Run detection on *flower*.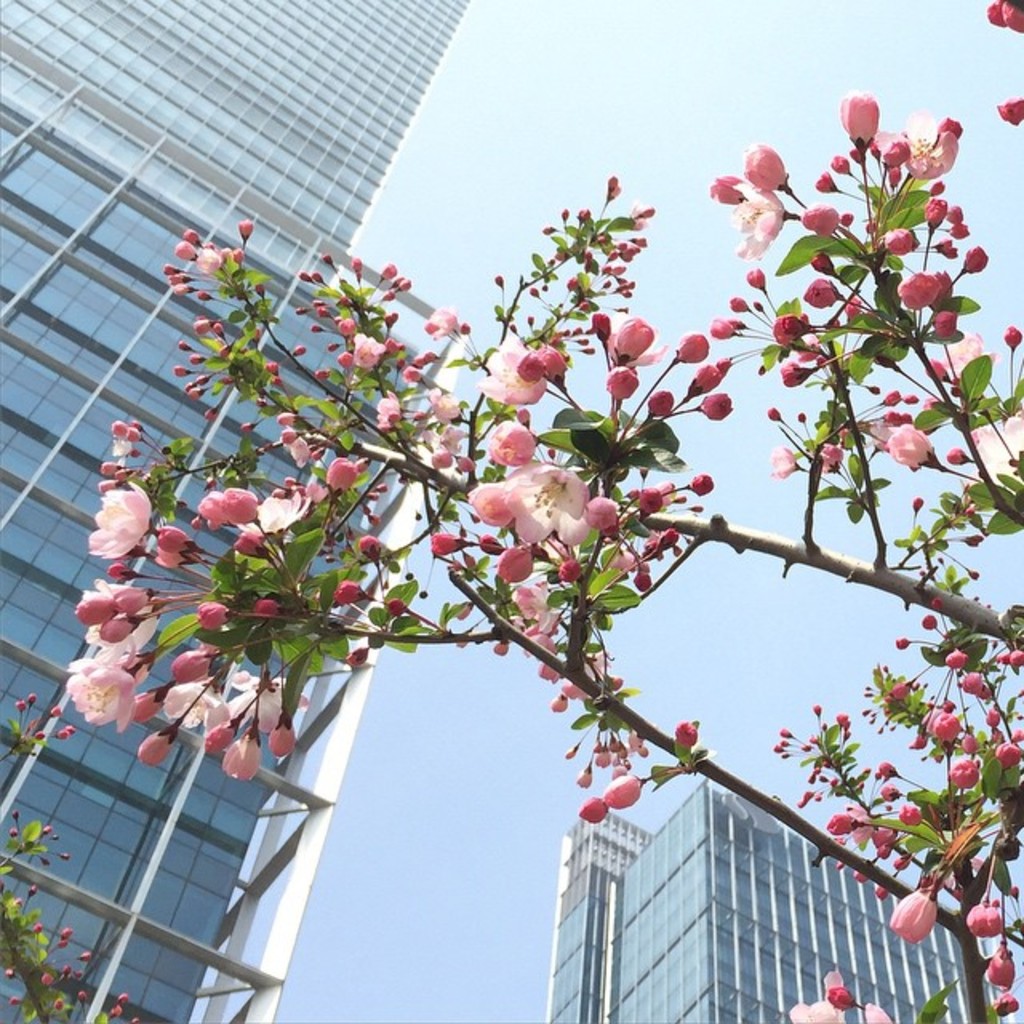
Result: (286, 427, 320, 466).
